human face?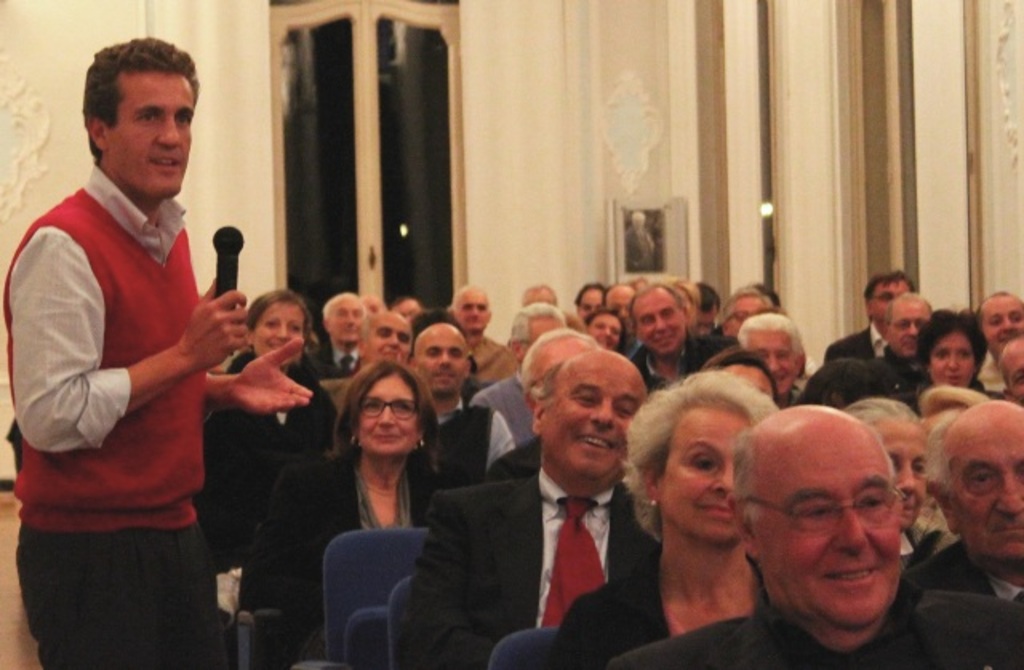
BBox(254, 296, 306, 361)
